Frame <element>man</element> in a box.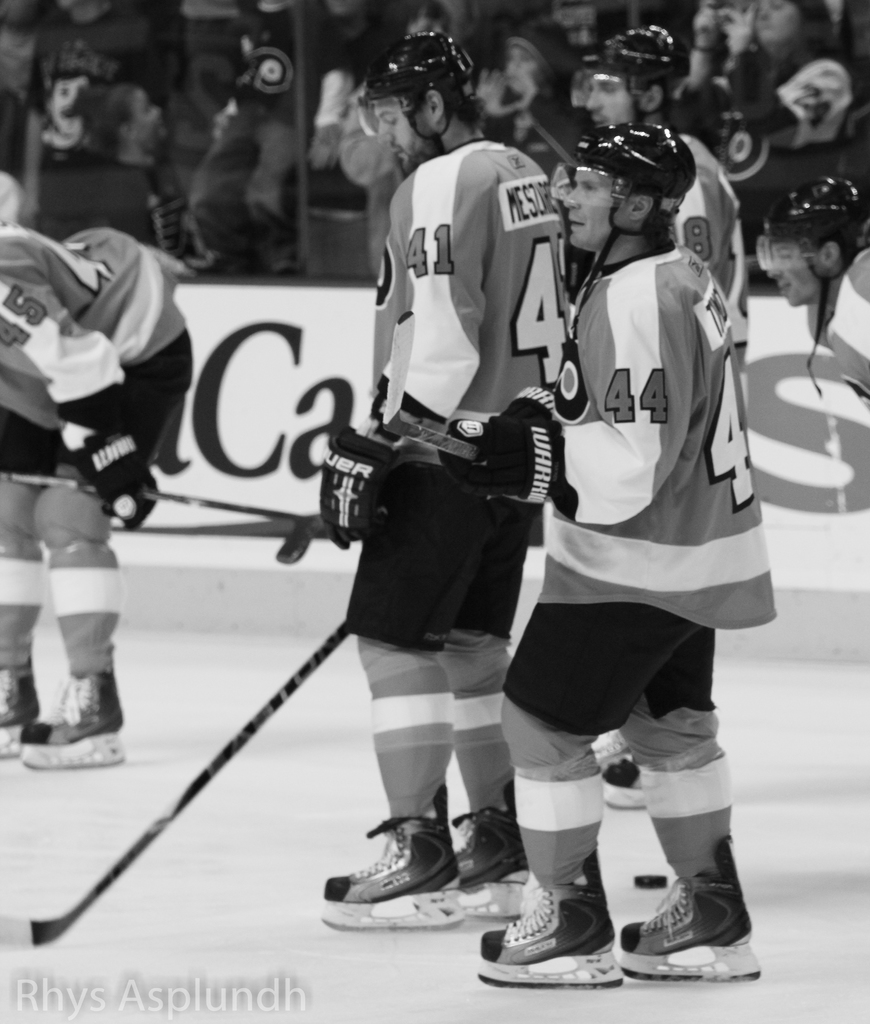
[left=0, top=183, right=210, bottom=769].
